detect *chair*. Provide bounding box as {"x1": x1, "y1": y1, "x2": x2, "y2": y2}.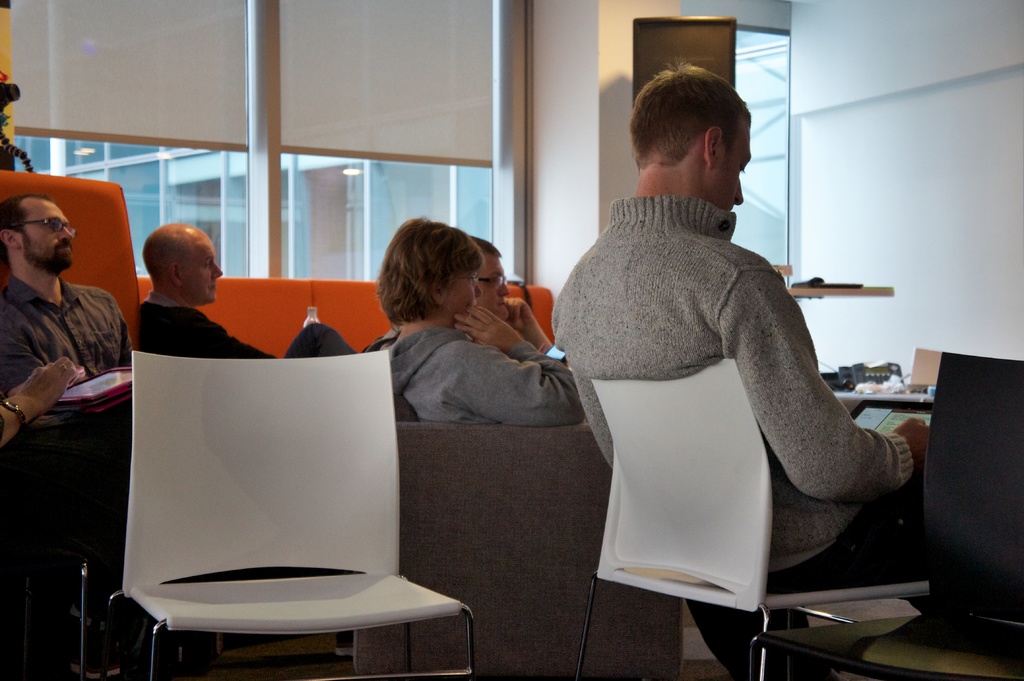
{"x1": 561, "y1": 360, "x2": 927, "y2": 680}.
